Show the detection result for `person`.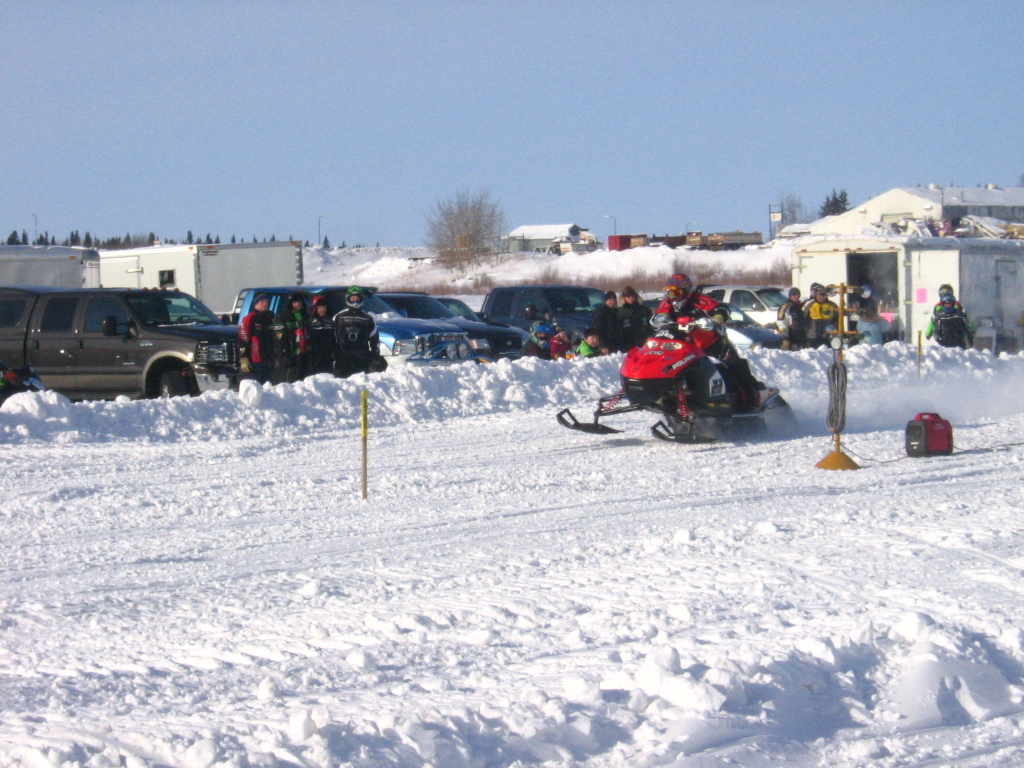
BBox(805, 285, 841, 344).
